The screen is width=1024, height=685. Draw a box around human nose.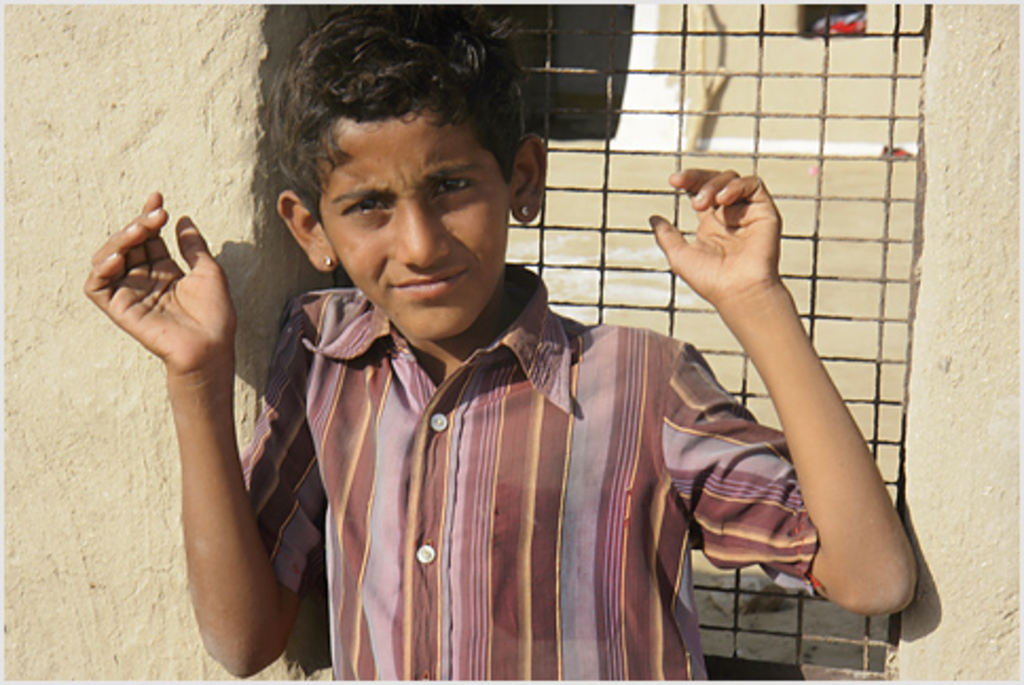
l=364, t=190, r=438, b=266.
